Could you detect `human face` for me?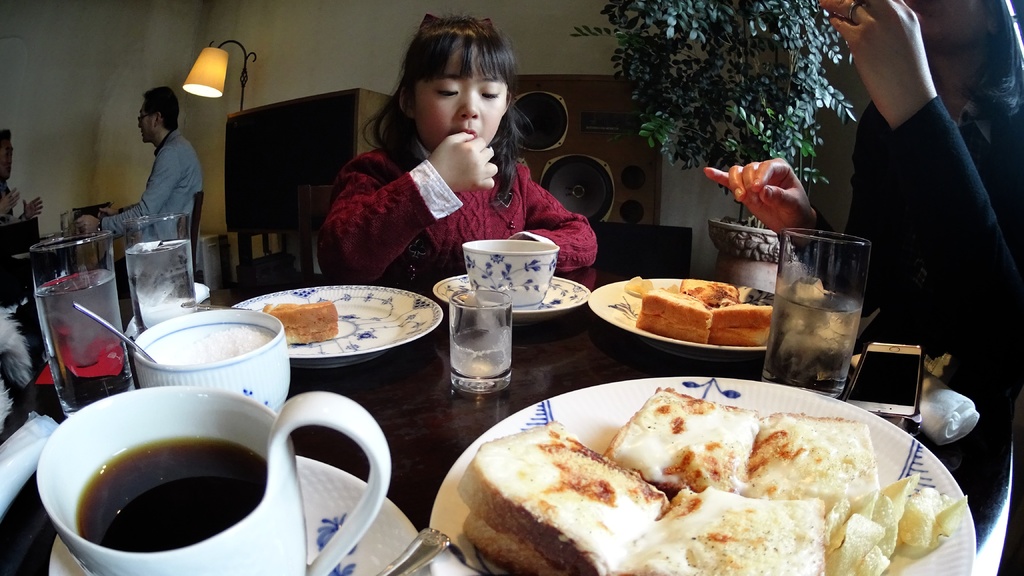
Detection result: region(138, 106, 157, 142).
